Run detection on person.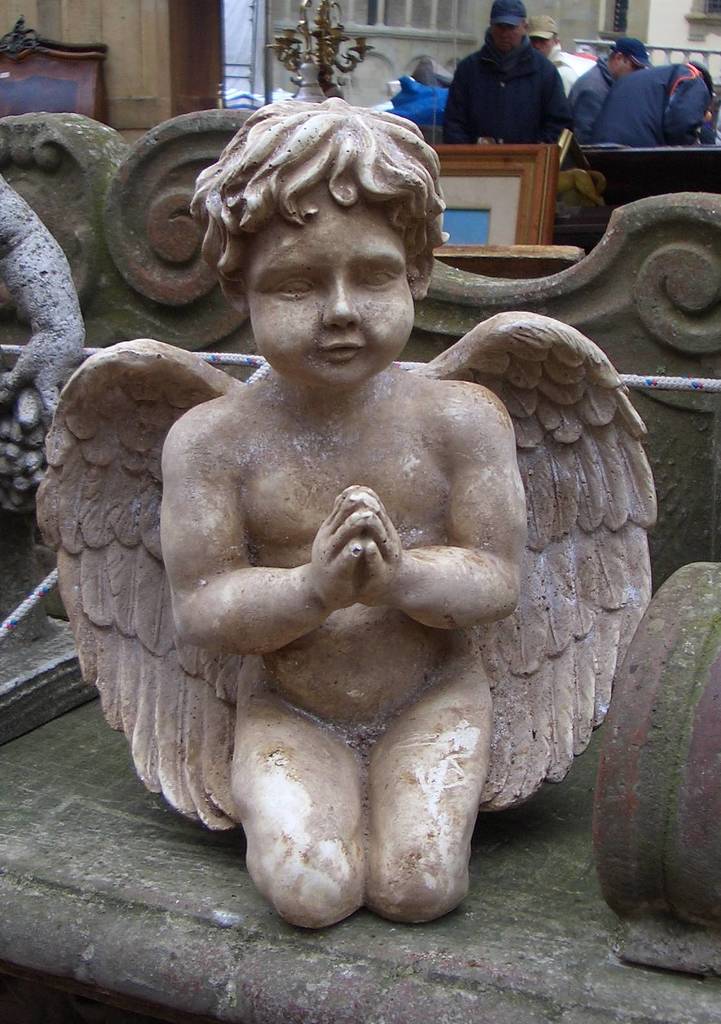
Result: 437, 4, 593, 140.
